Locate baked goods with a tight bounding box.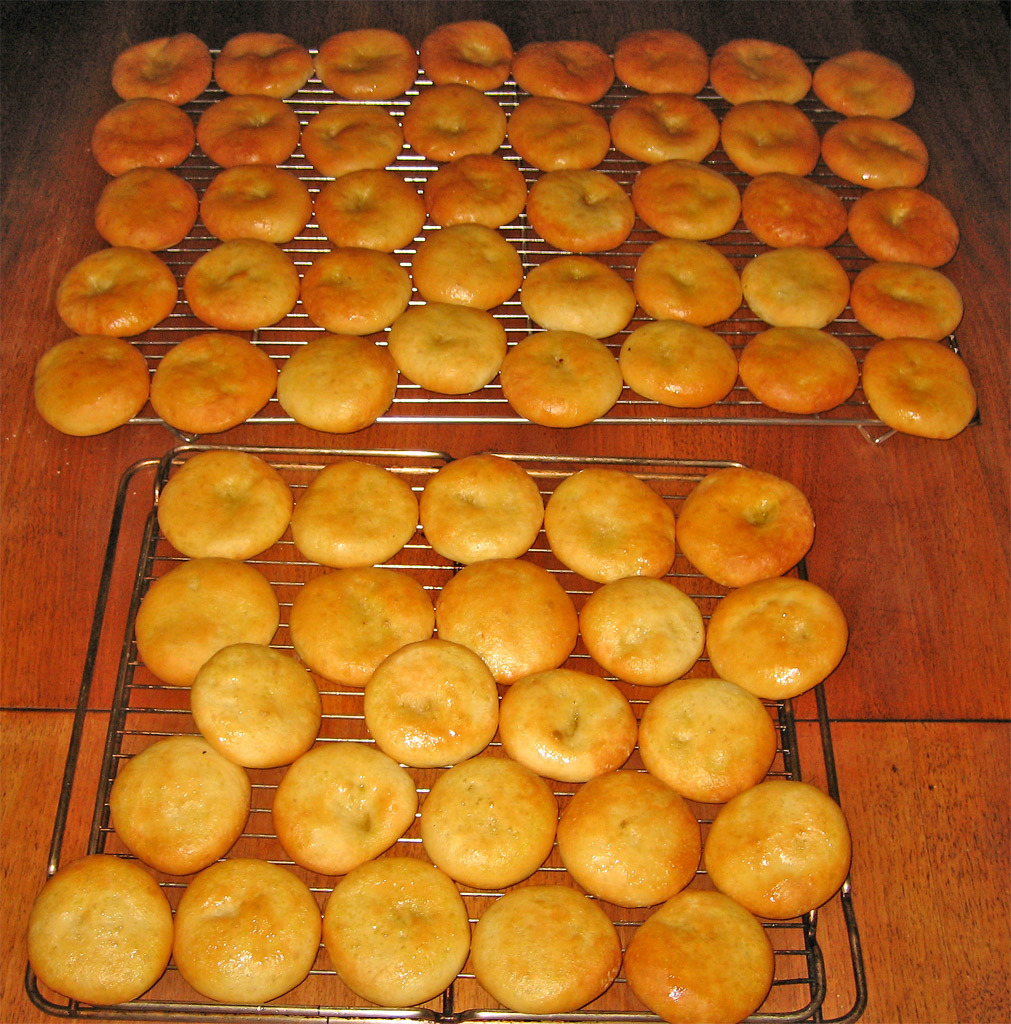
274,744,420,877.
